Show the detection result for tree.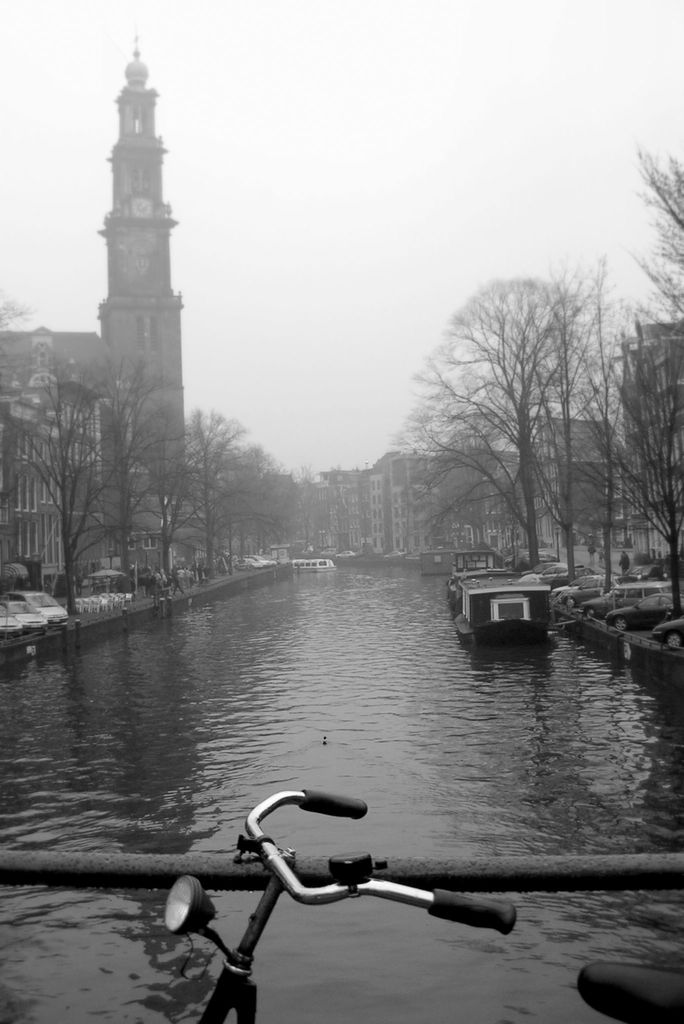
bbox=[544, 295, 618, 573].
